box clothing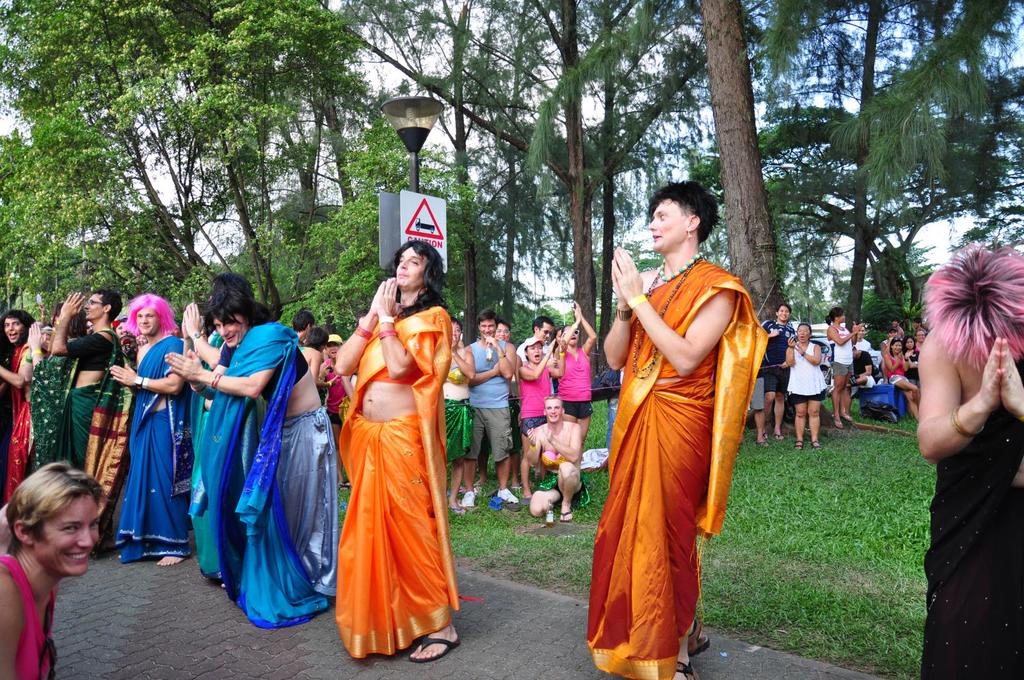
bbox=(328, 299, 456, 665)
